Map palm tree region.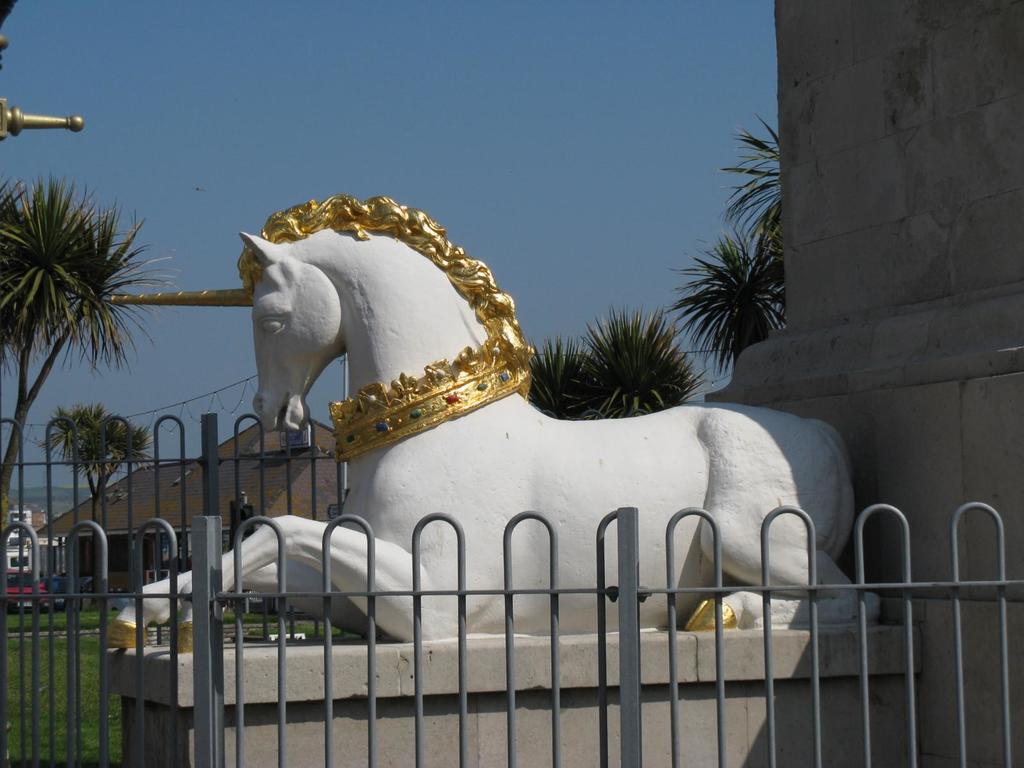
Mapped to [746, 126, 802, 332].
